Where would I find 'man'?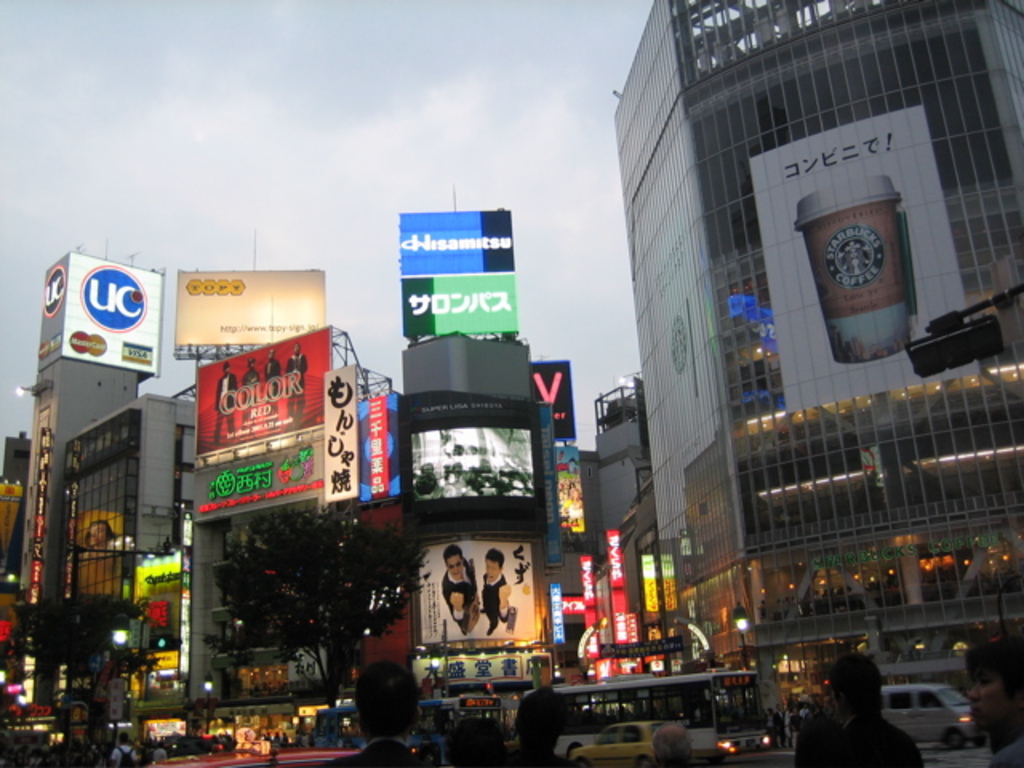
At (left=477, top=547, right=510, bottom=637).
